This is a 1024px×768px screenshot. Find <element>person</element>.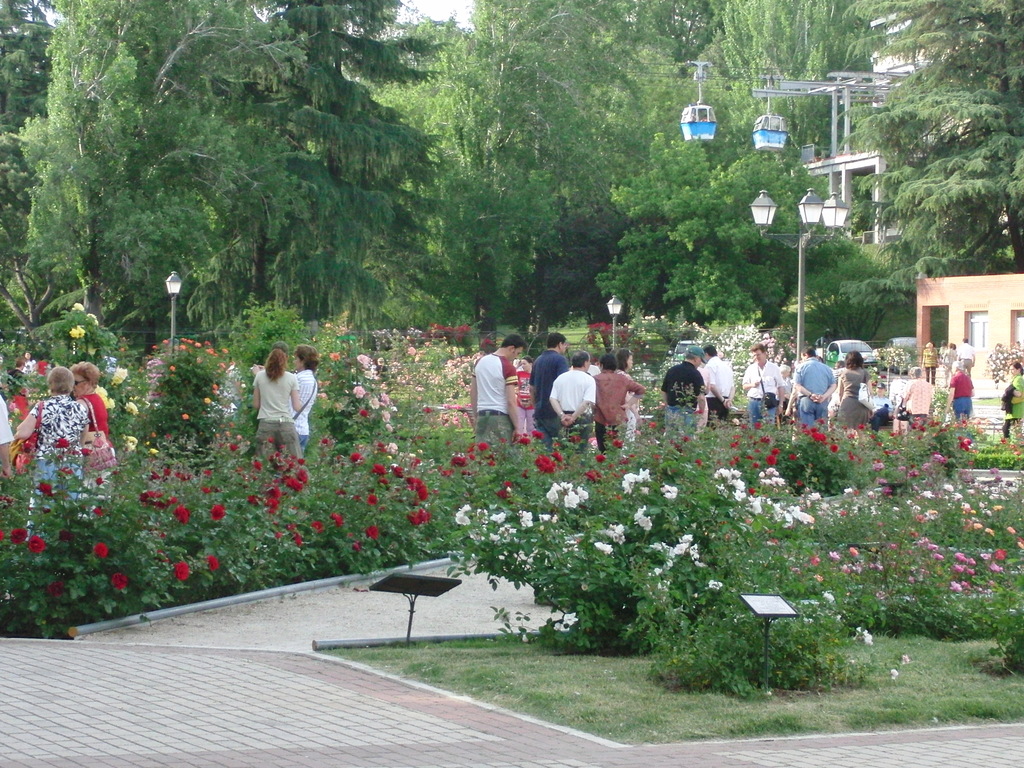
Bounding box: (920, 339, 943, 385).
